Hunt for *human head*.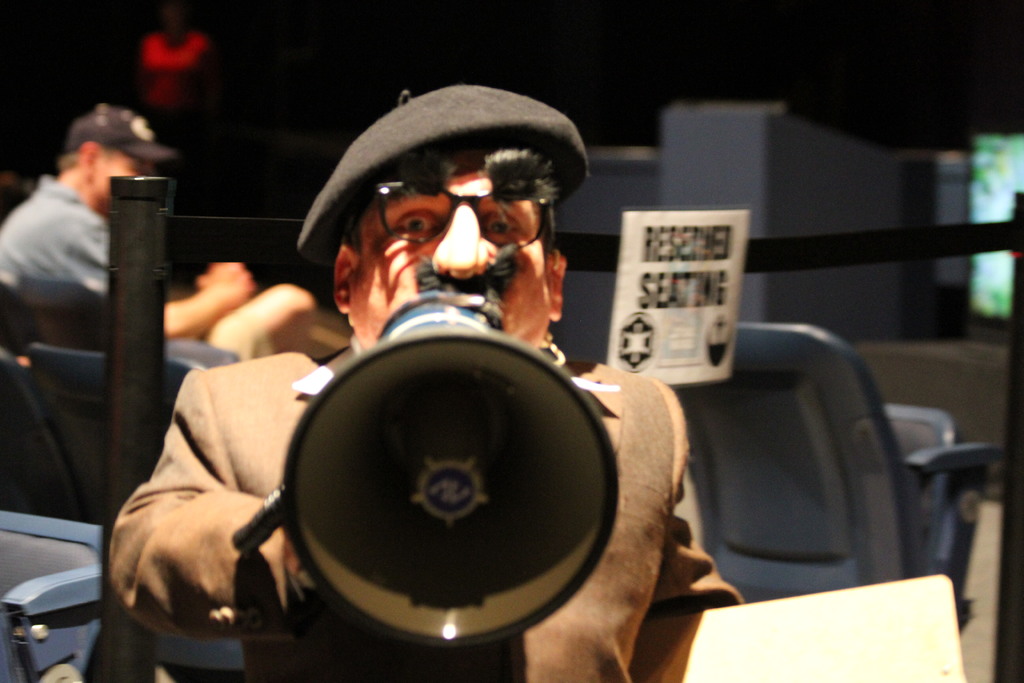
Hunted down at detection(56, 103, 156, 204).
